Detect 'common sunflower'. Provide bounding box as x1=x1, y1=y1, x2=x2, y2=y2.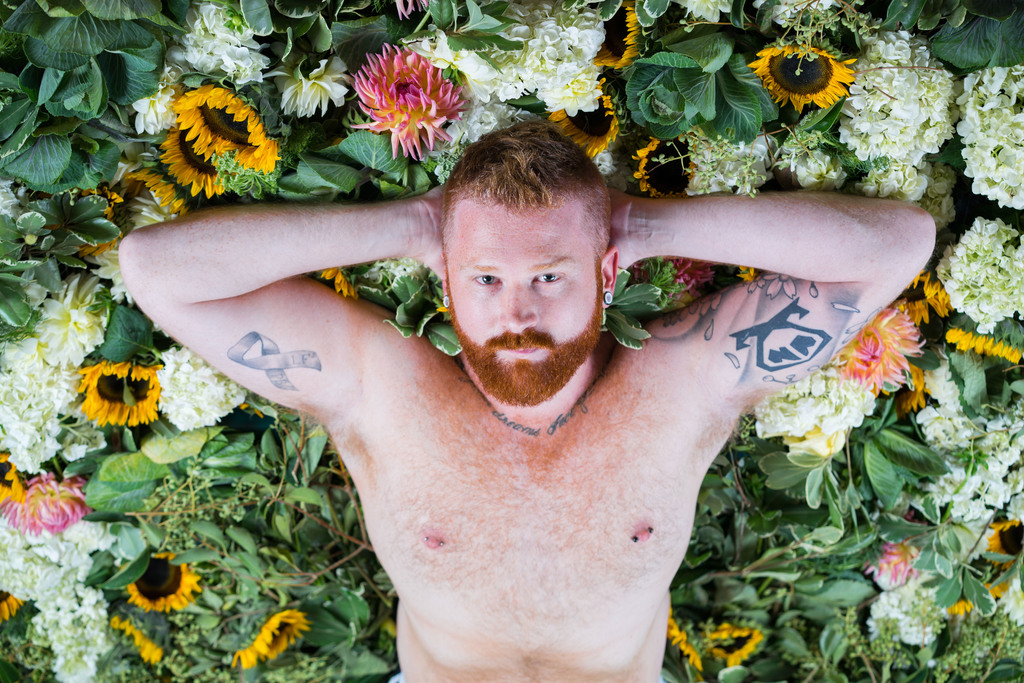
x1=552, y1=75, x2=619, y2=154.
